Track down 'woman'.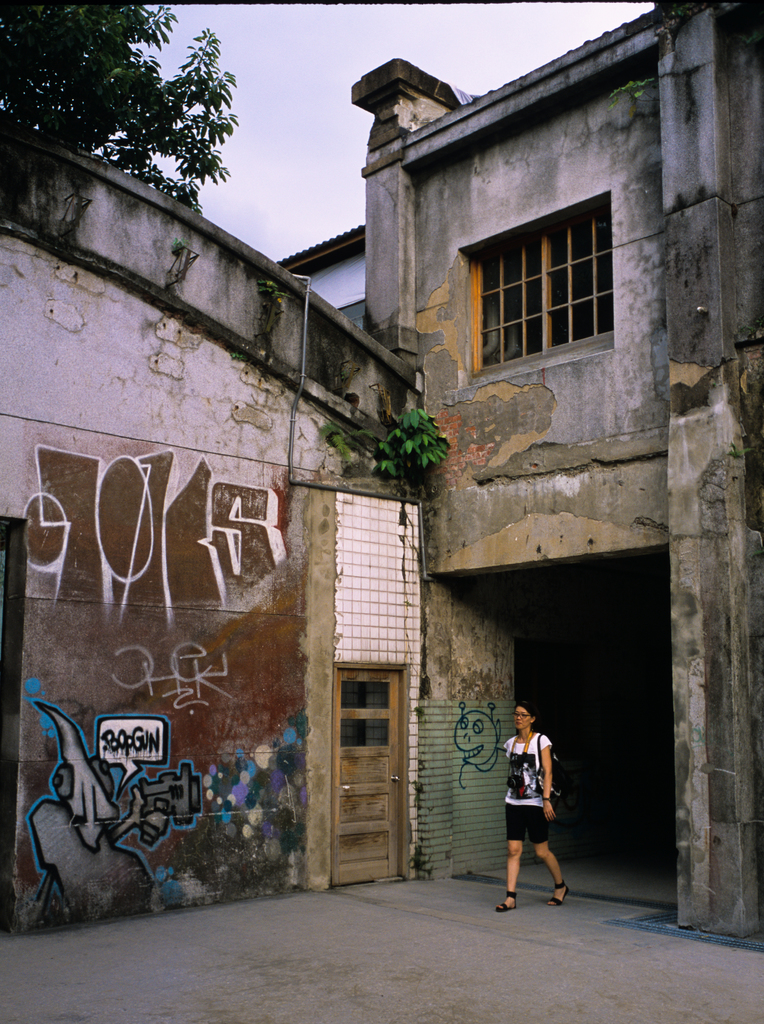
Tracked to (left=496, top=697, right=578, bottom=906).
